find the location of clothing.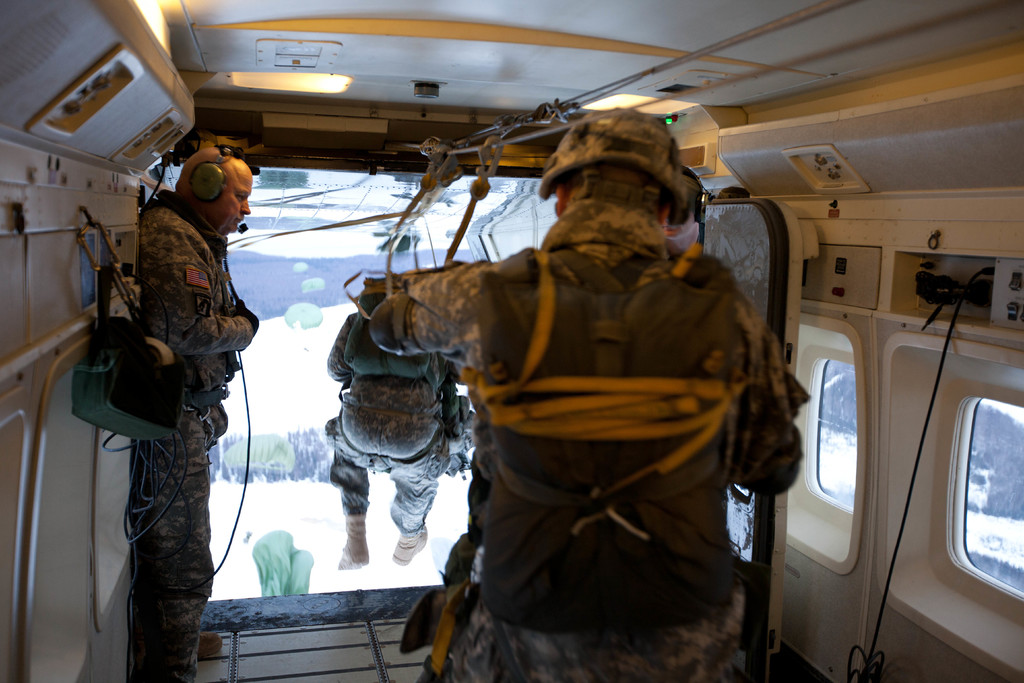
Location: locate(422, 158, 813, 676).
